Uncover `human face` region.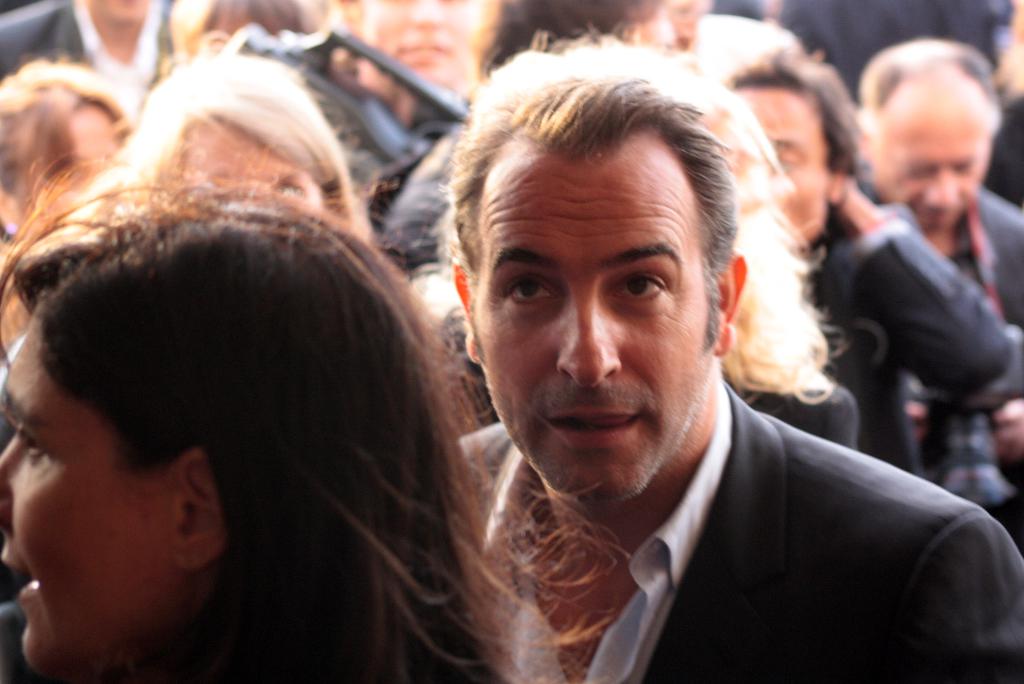
Uncovered: [737, 85, 833, 243].
